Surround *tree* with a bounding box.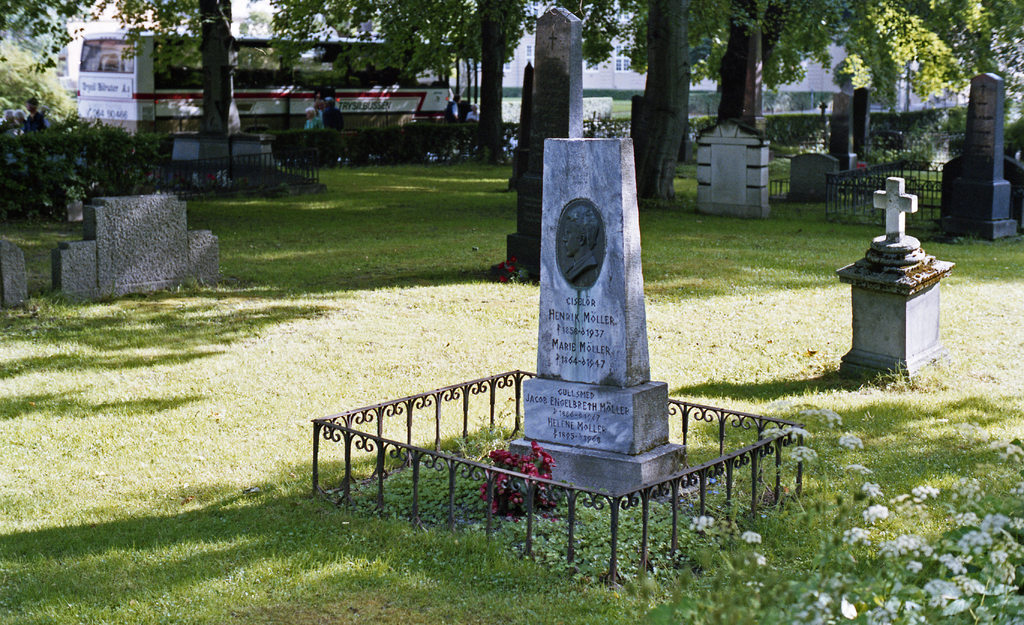
250,0,557,161.
